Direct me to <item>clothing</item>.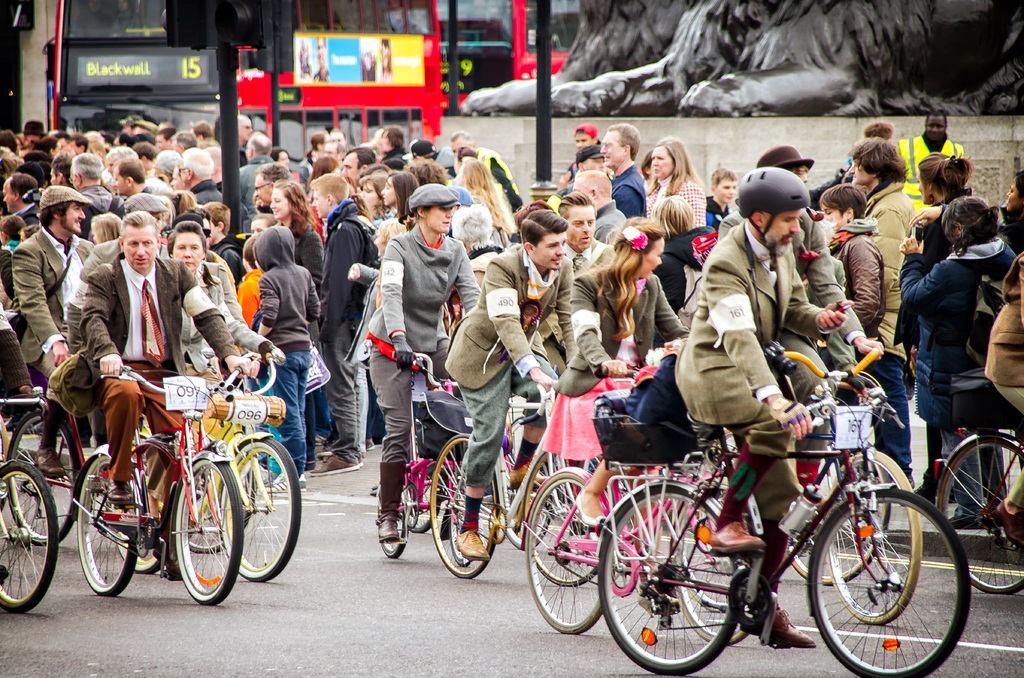
Direction: 362 224 483 513.
